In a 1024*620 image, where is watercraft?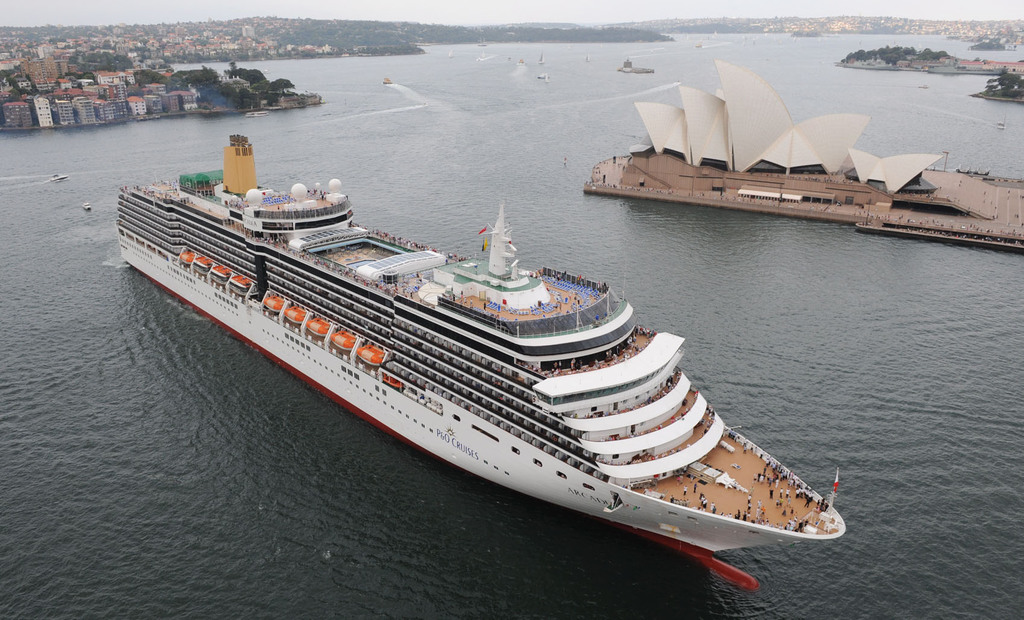
{"left": 117, "top": 134, "right": 840, "bottom": 587}.
